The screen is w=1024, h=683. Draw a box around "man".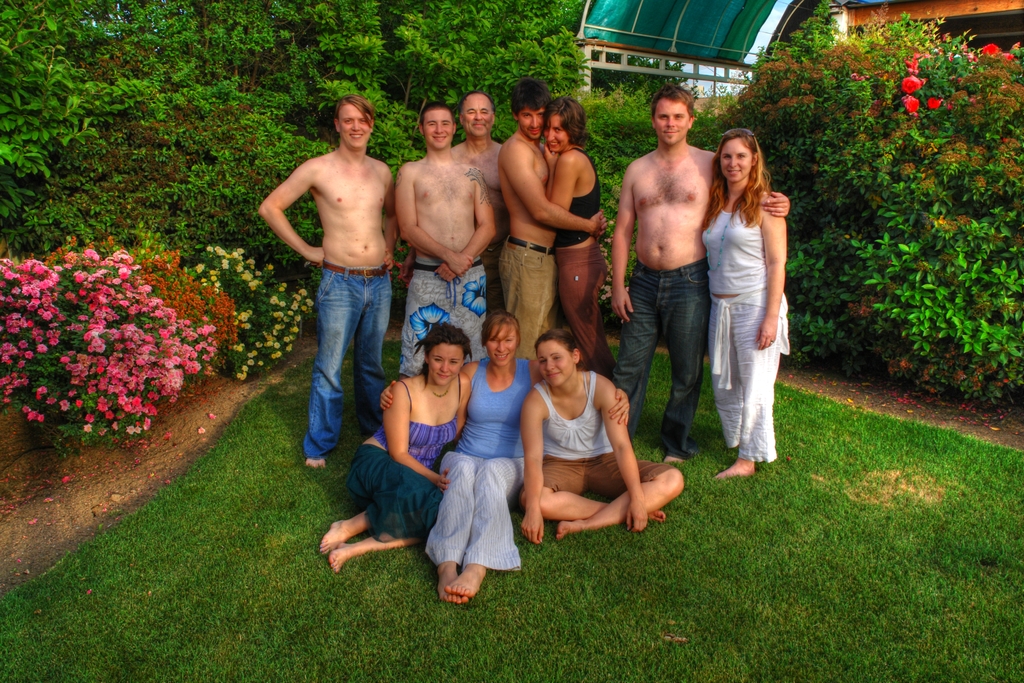
x1=394 y1=99 x2=496 y2=383.
